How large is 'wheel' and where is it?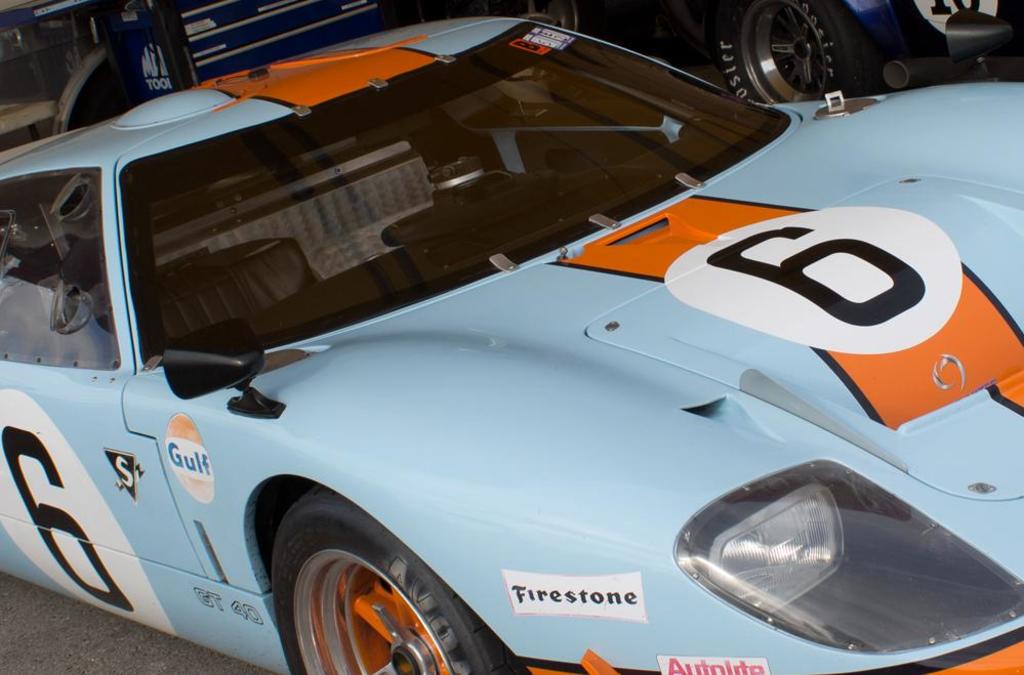
Bounding box: [x1=274, y1=487, x2=526, y2=674].
